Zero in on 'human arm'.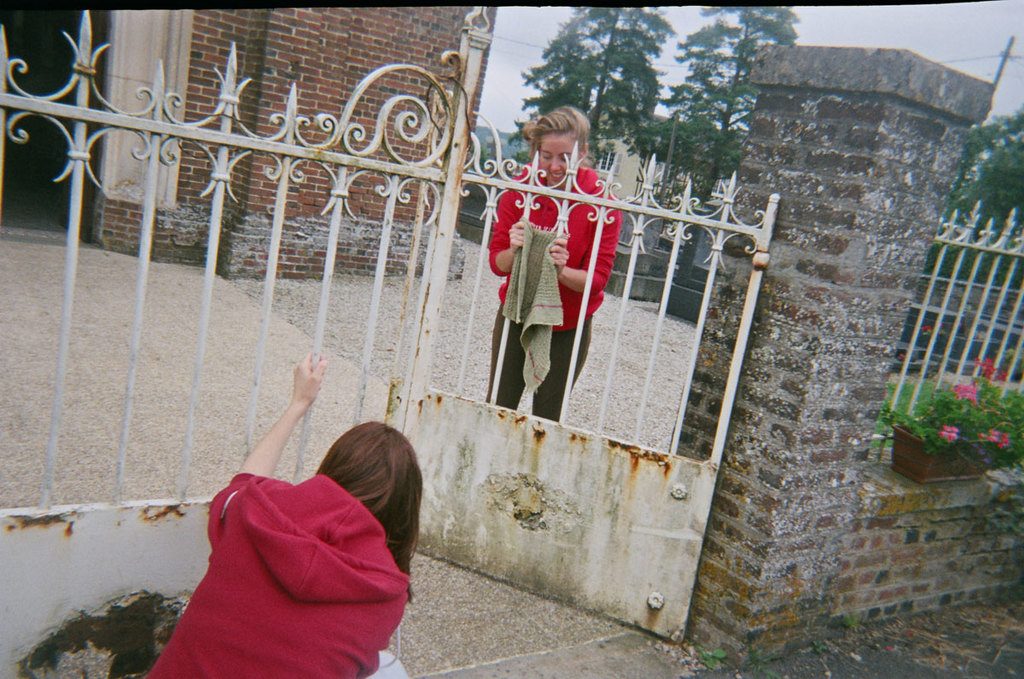
Zeroed in: box=[551, 199, 614, 288].
